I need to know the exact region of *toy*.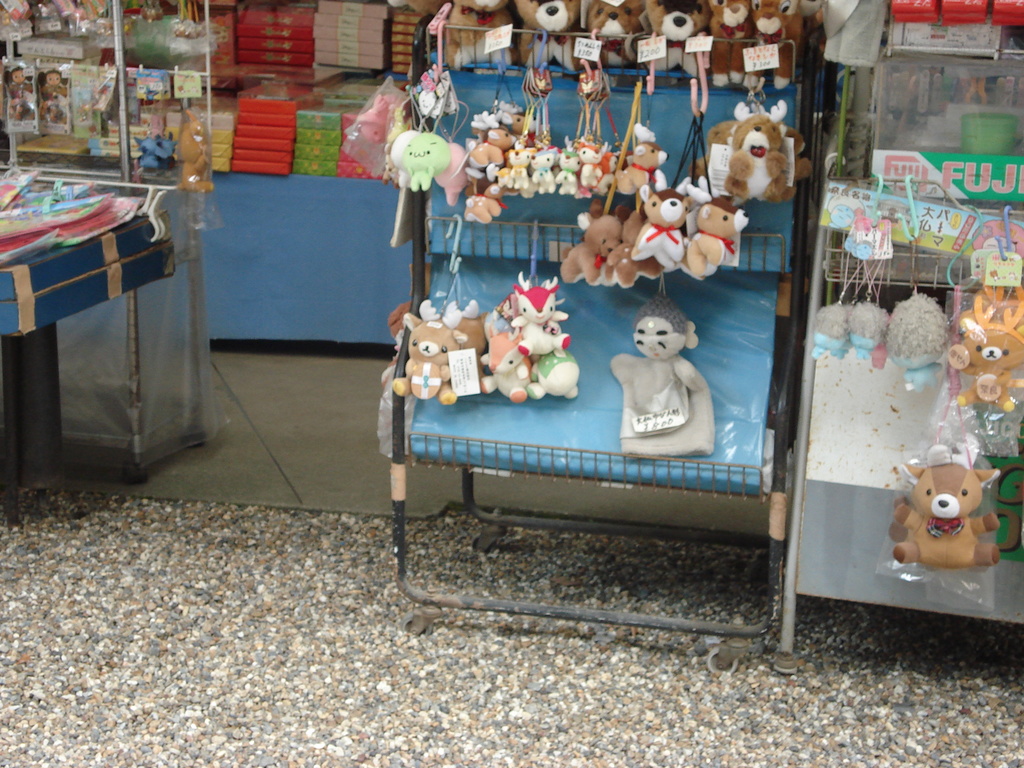
Region: 550/140/563/180.
